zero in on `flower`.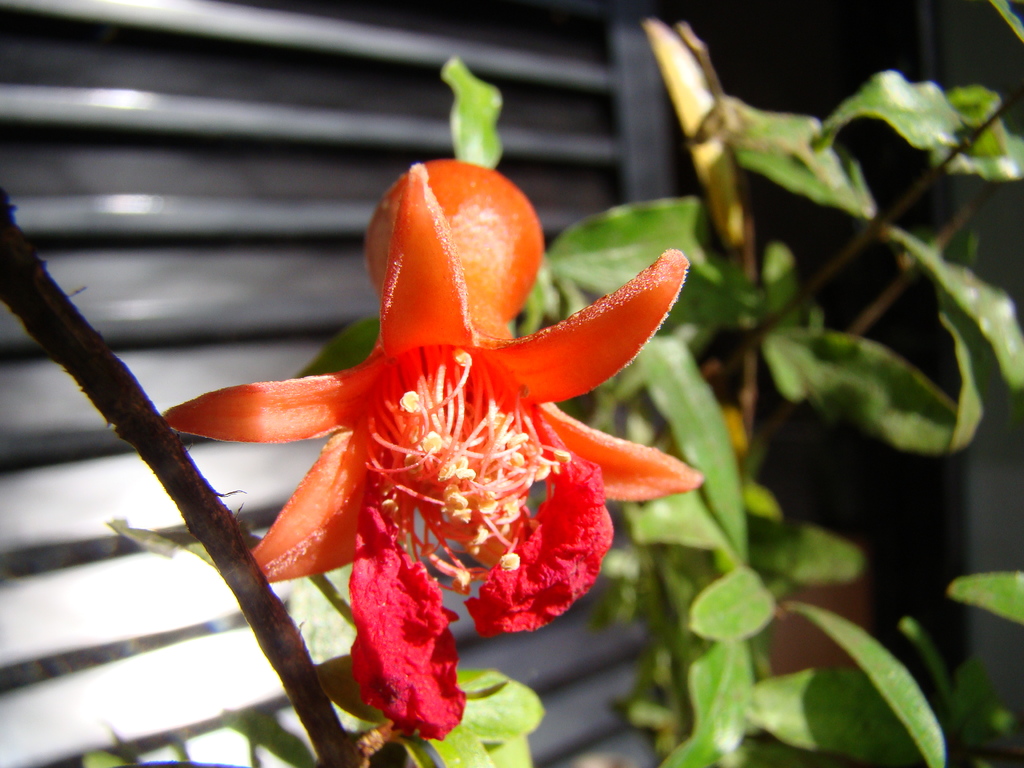
Zeroed in: bbox(156, 166, 715, 751).
